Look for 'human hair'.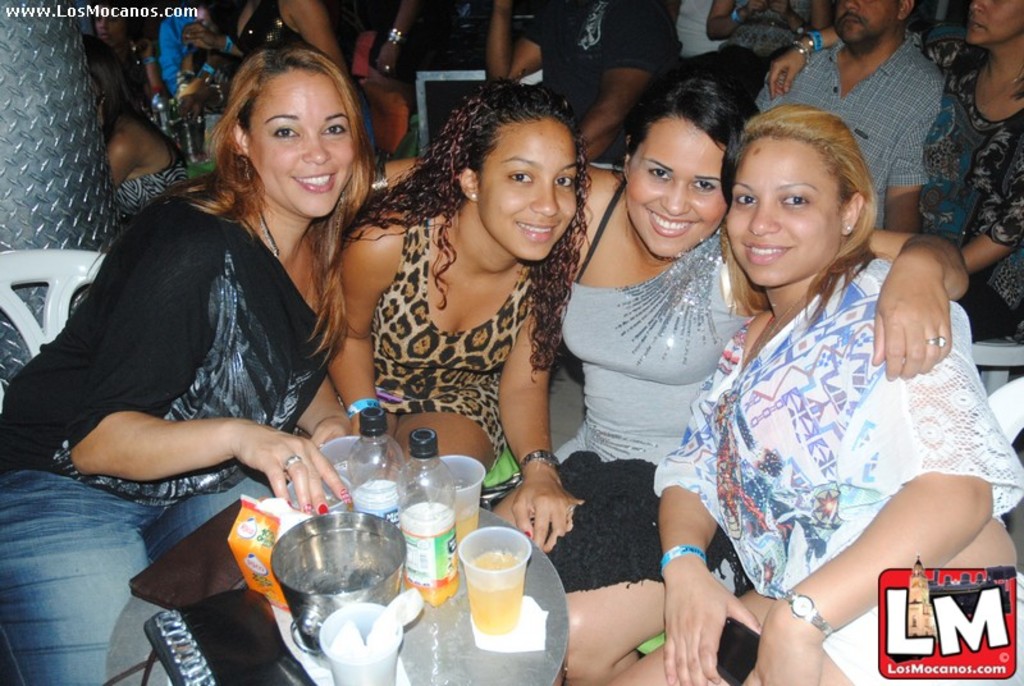
Found: bbox(716, 100, 878, 328).
